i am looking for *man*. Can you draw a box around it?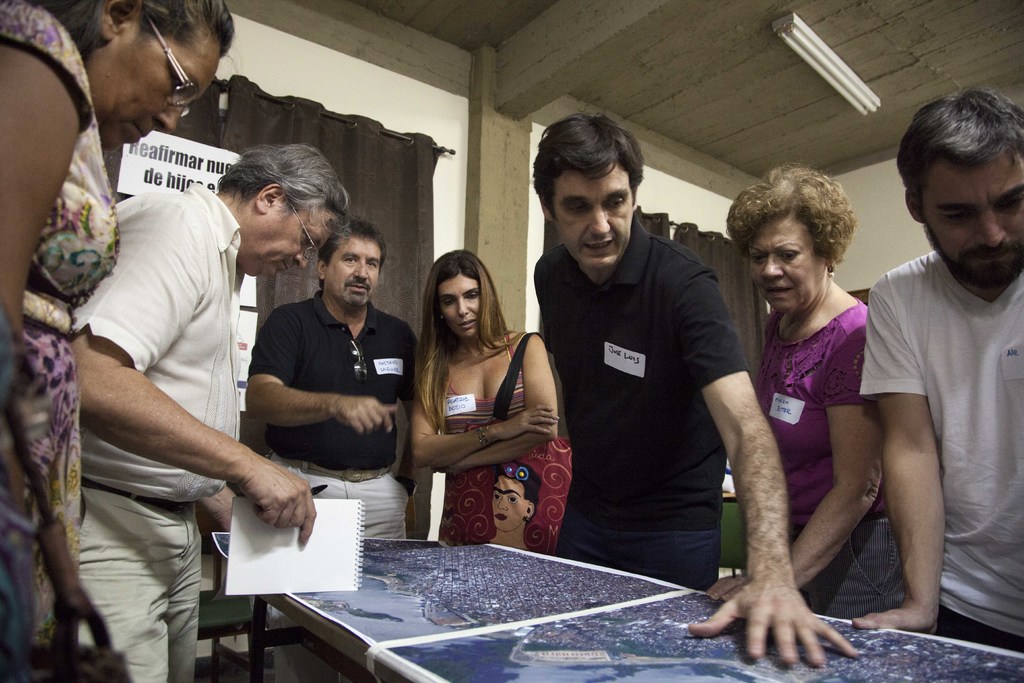
Sure, the bounding box is rect(54, 144, 351, 682).
